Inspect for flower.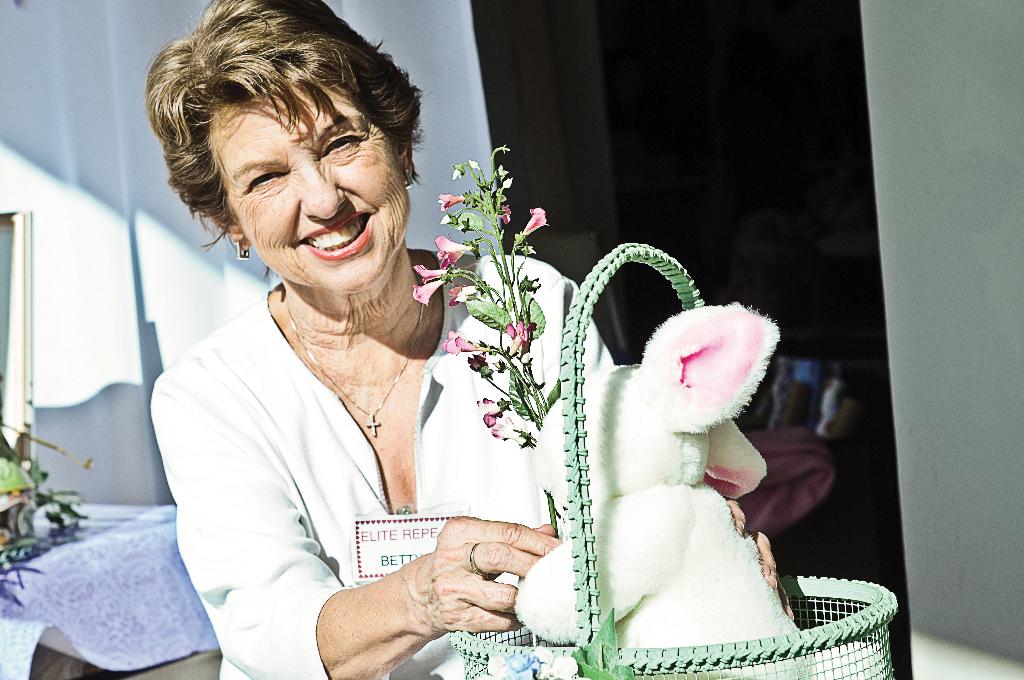
Inspection: bbox=[492, 359, 501, 370].
